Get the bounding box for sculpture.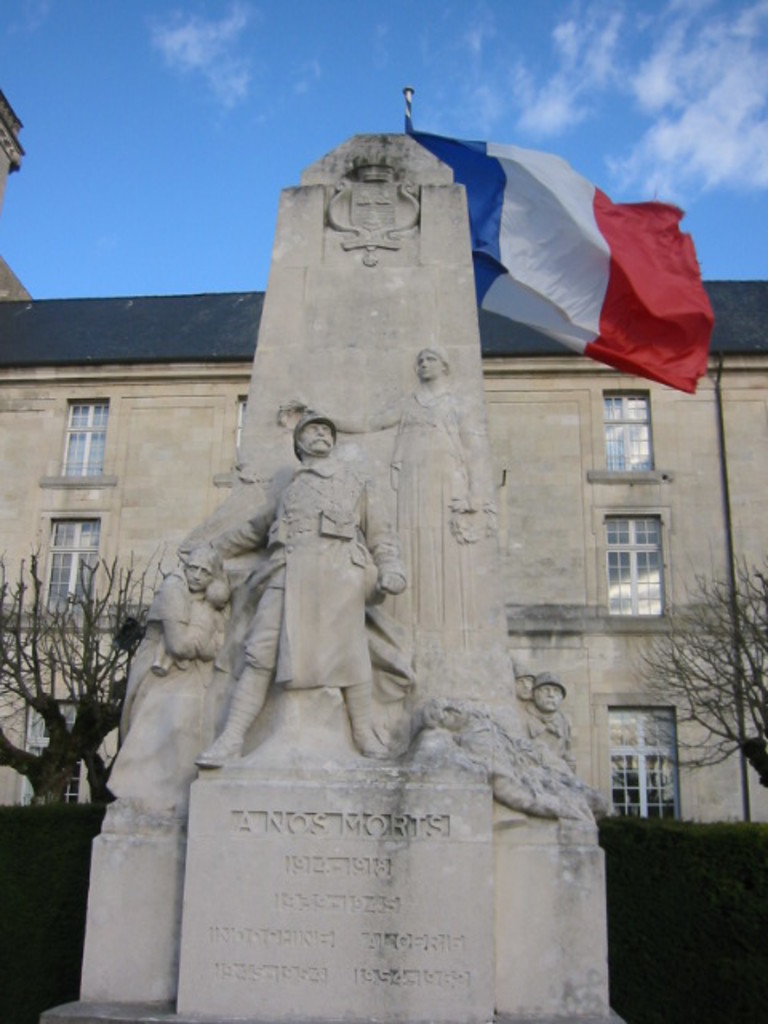
Rect(501, 658, 603, 810).
